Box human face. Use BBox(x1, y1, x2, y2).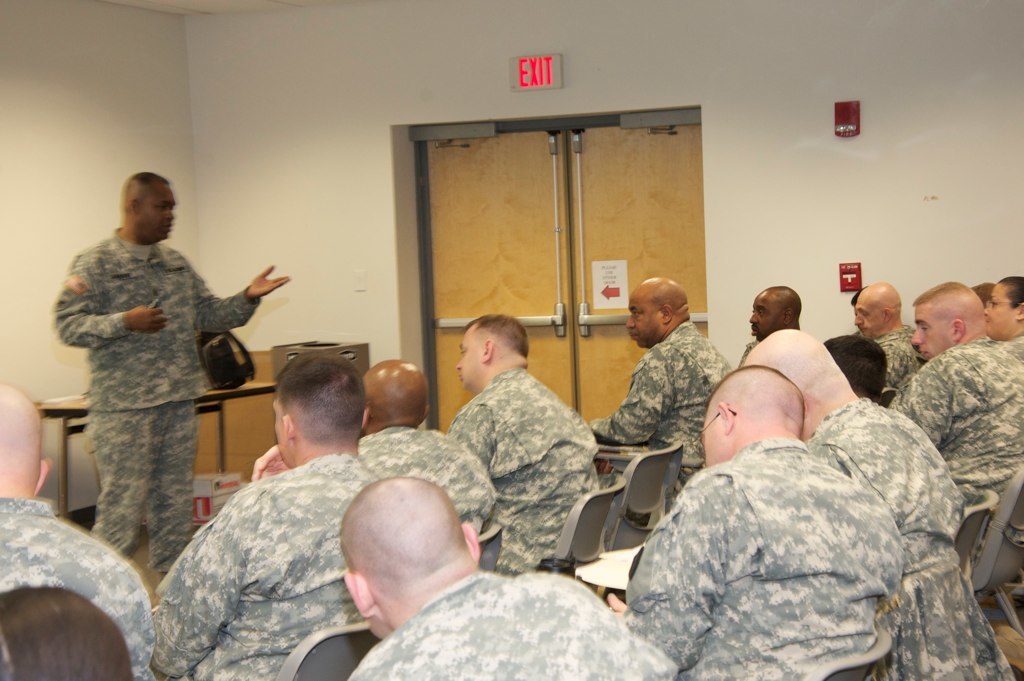
BBox(456, 330, 479, 386).
